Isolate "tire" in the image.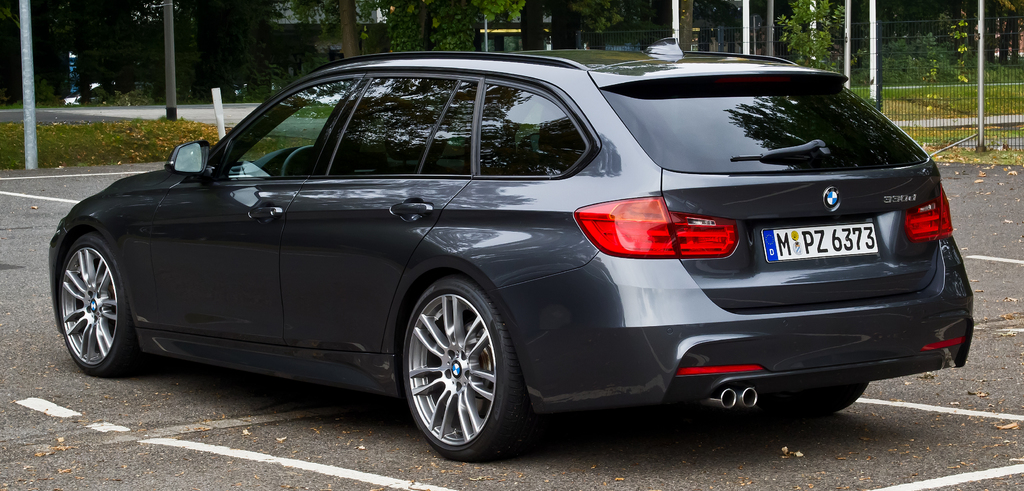
Isolated region: (x1=397, y1=271, x2=517, y2=458).
